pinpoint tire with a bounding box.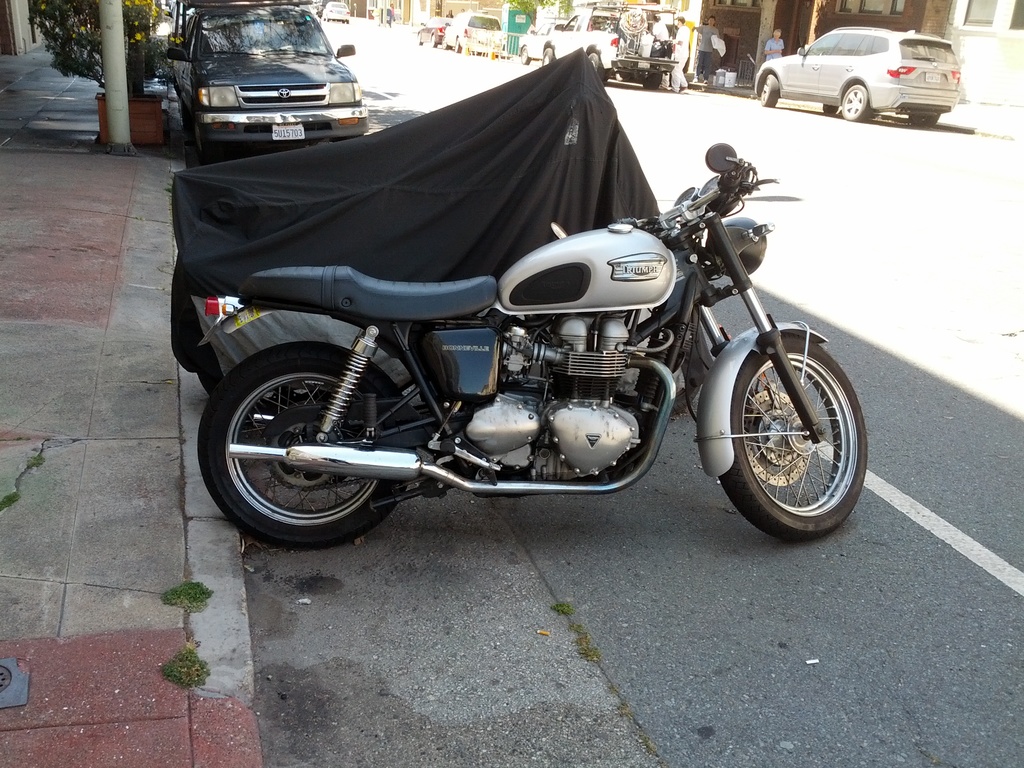
613:71:634:81.
